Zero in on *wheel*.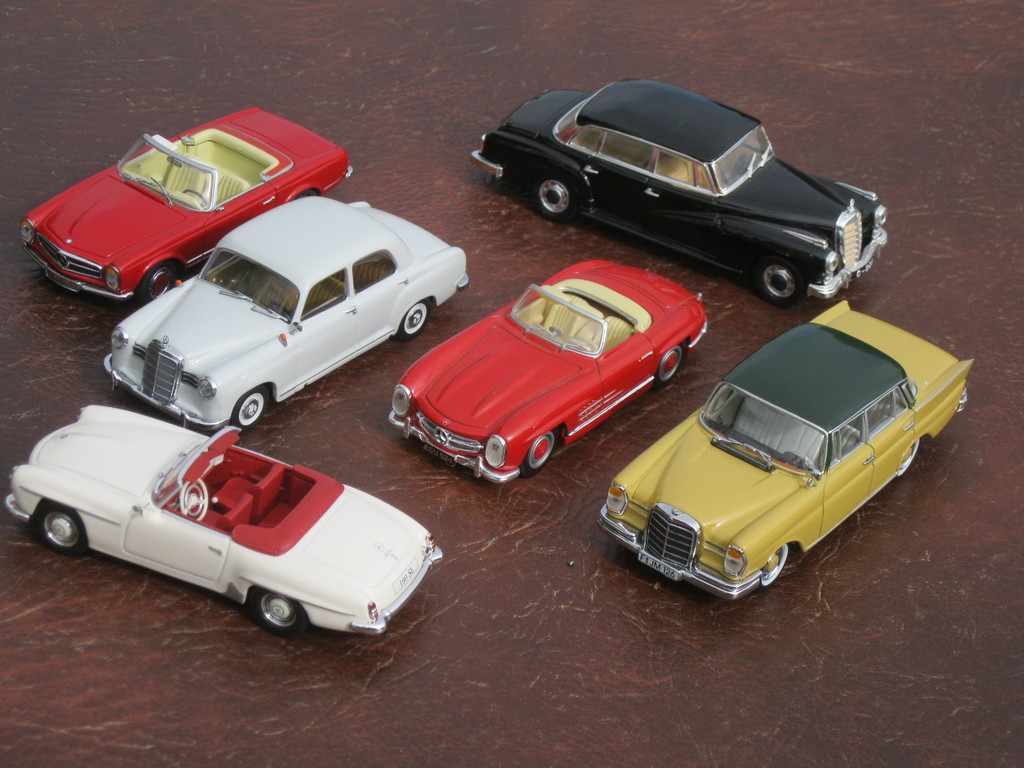
Zeroed in: box(521, 429, 558, 478).
